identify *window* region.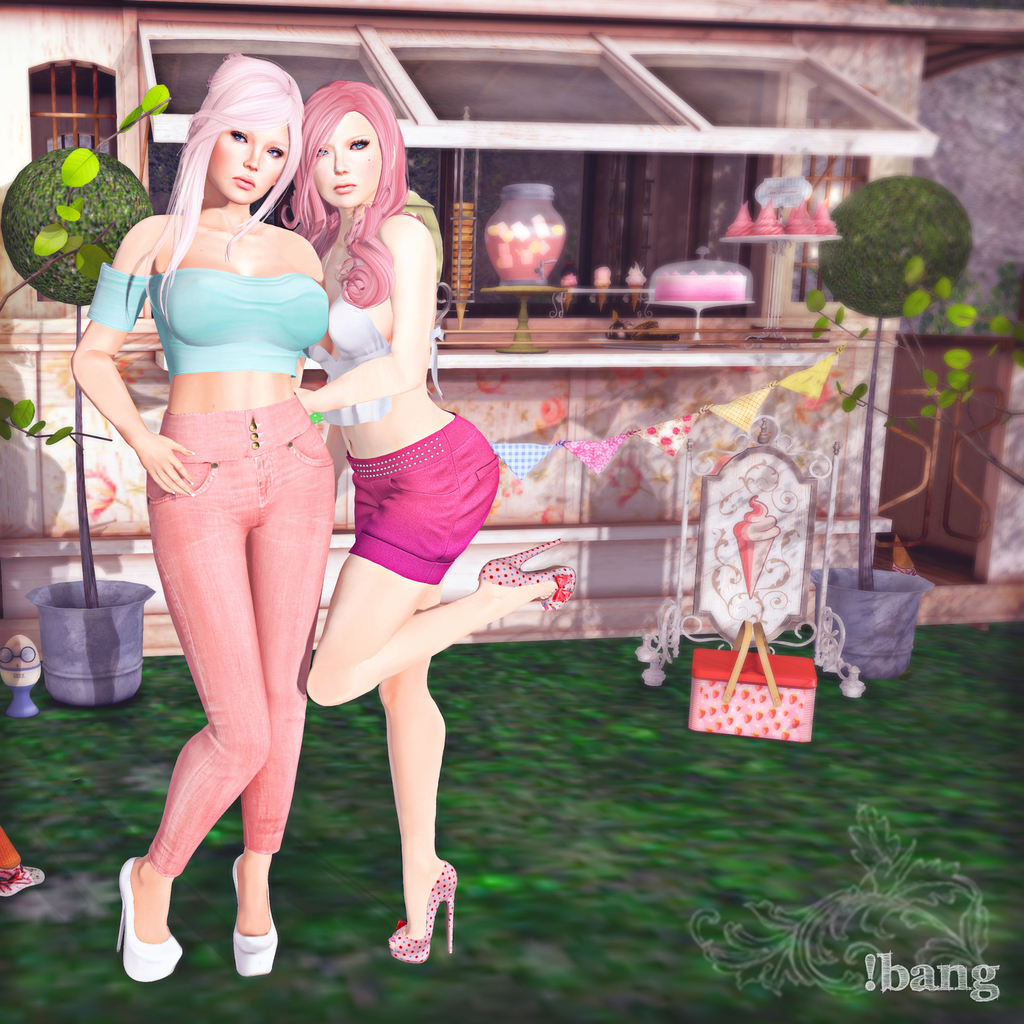
Region: <region>17, 60, 109, 170</region>.
